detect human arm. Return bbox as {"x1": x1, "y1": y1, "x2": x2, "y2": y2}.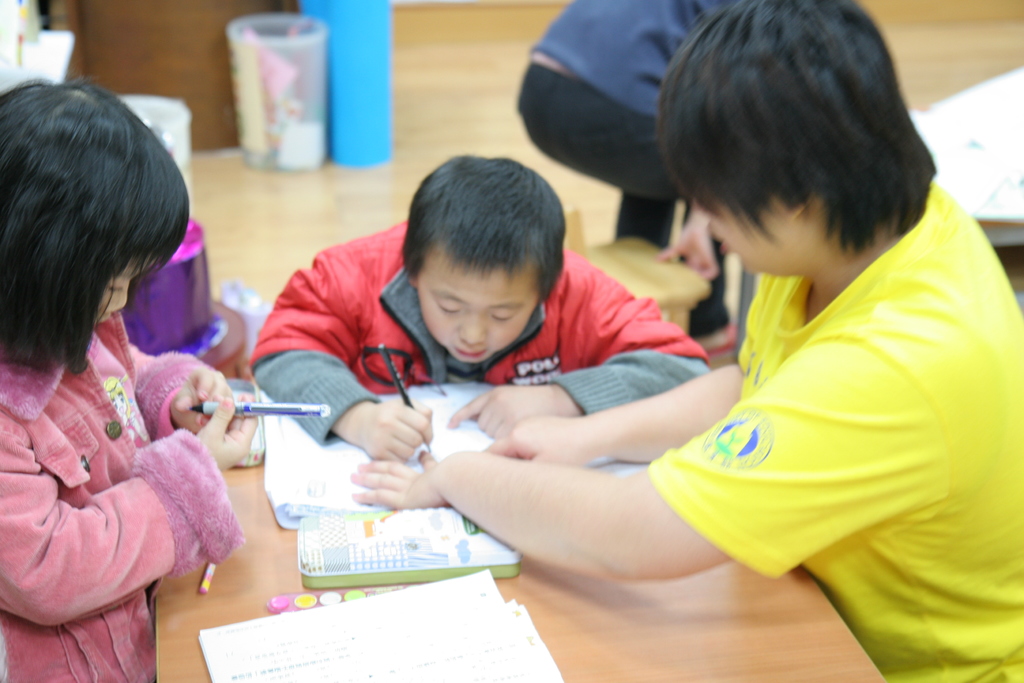
{"x1": 0, "y1": 414, "x2": 259, "y2": 624}.
